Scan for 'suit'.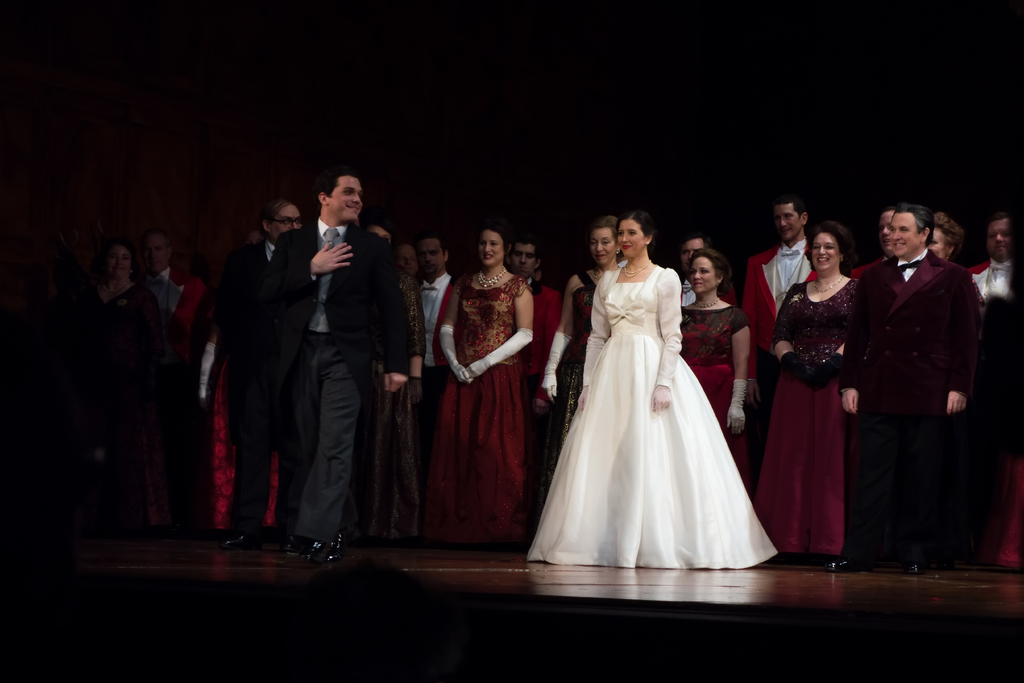
Scan result: region(516, 278, 564, 496).
